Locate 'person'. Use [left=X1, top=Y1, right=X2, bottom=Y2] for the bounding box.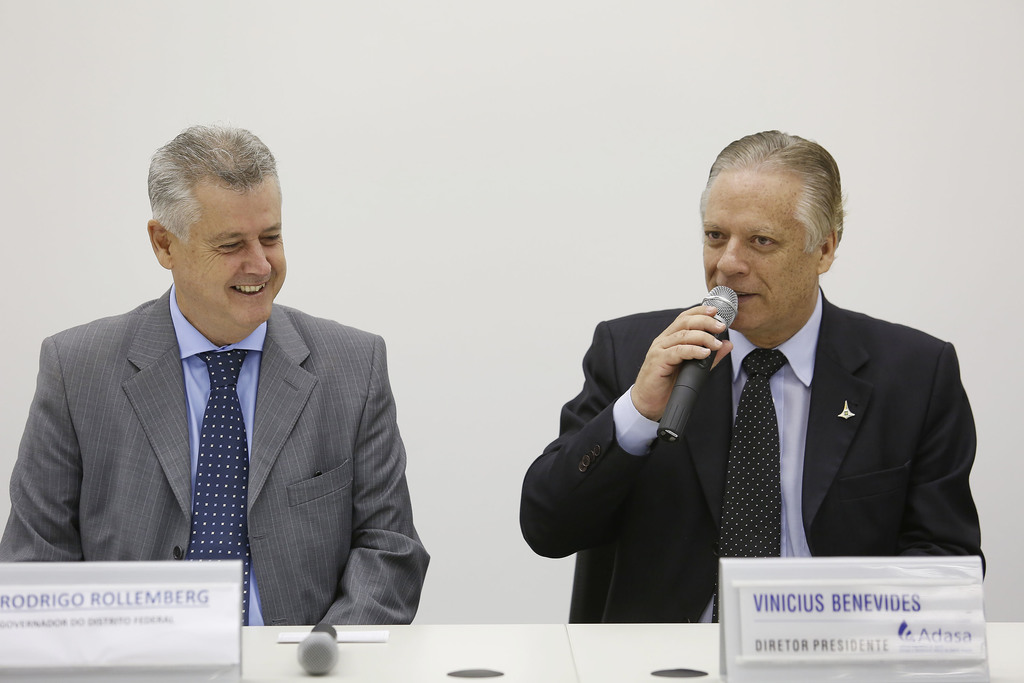
[left=514, top=131, right=991, bottom=630].
